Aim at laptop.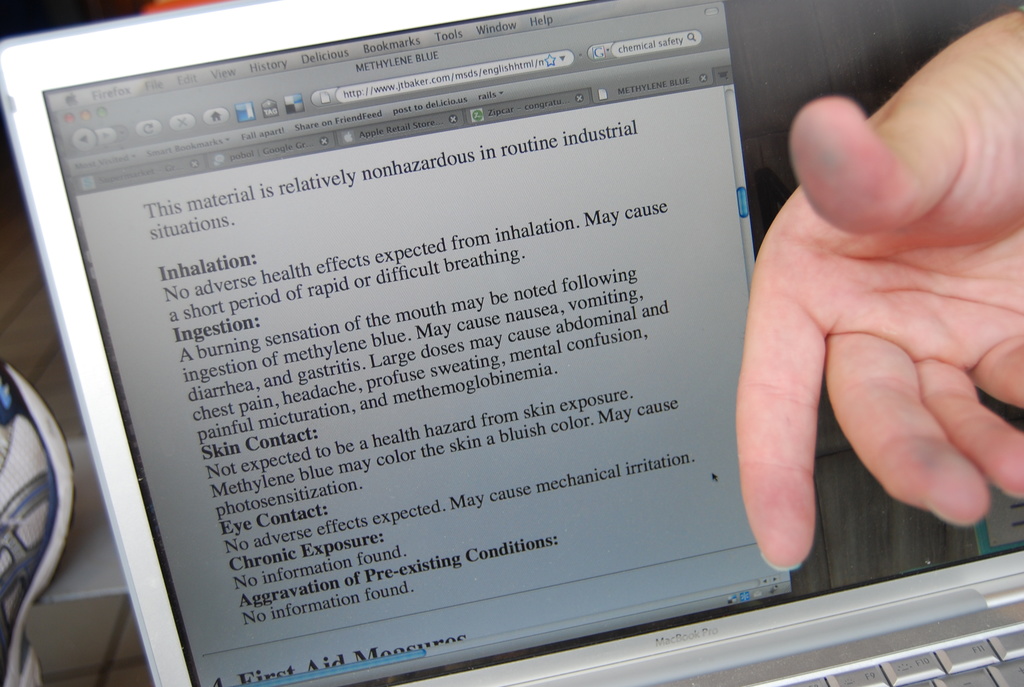
Aimed at box=[41, 0, 982, 686].
